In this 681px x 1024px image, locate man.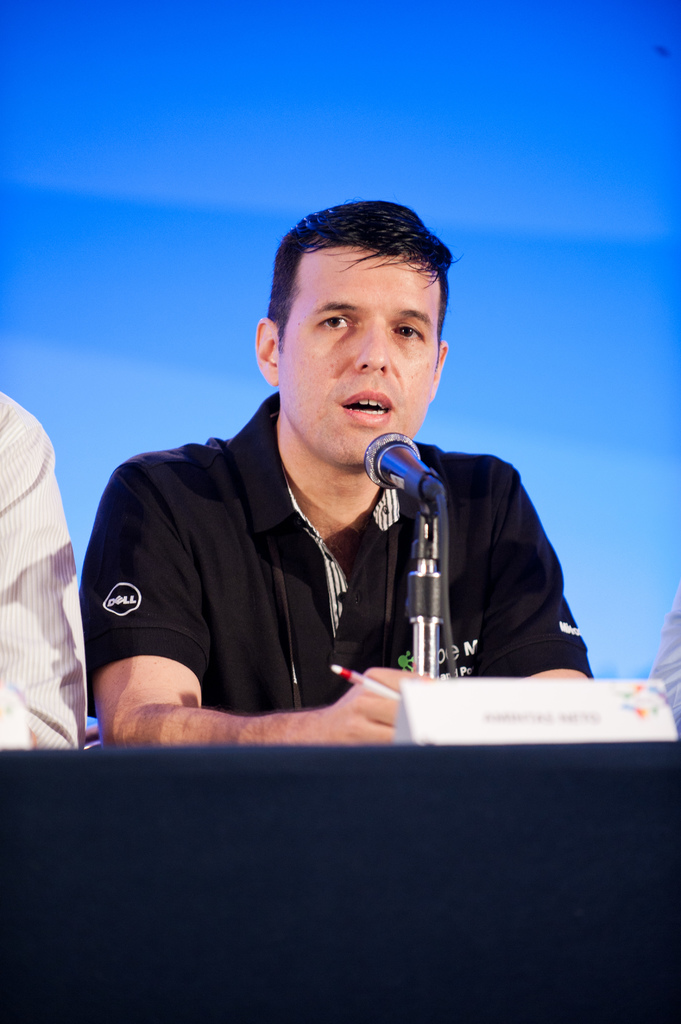
Bounding box: box=[651, 602, 680, 732].
